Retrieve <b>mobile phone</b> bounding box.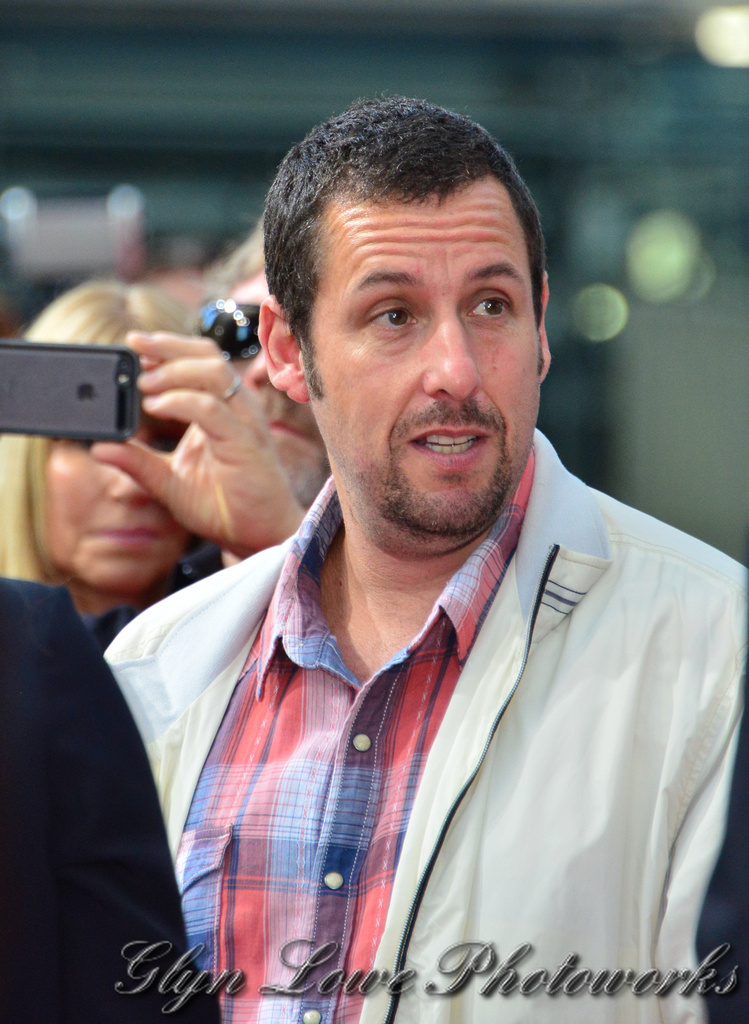
Bounding box: (16,314,171,454).
